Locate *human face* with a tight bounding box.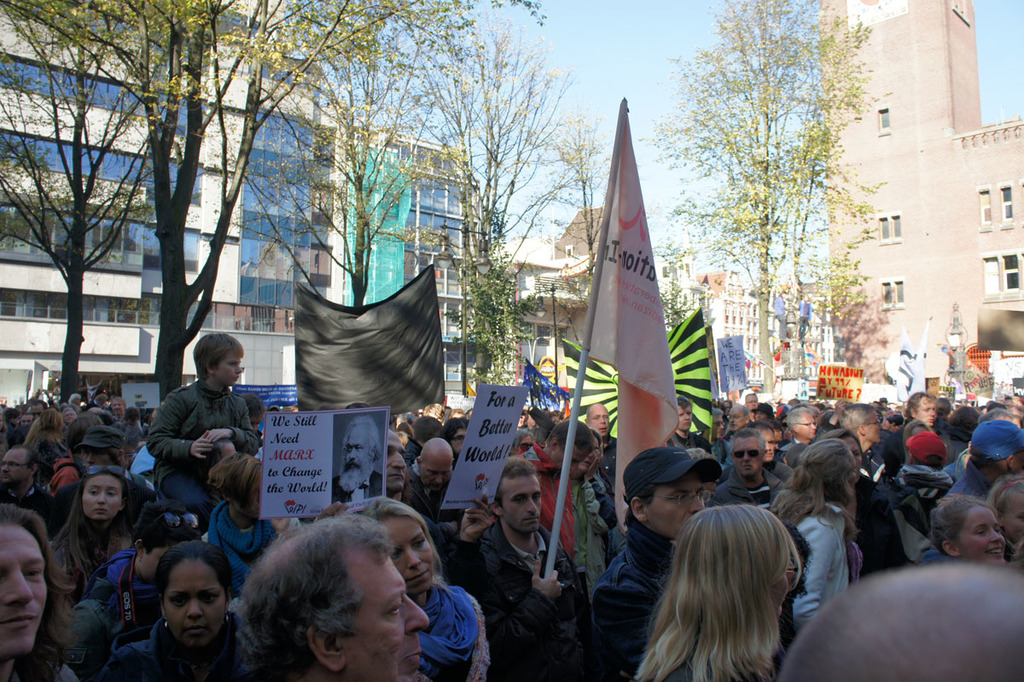
select_region(10, 410, 22, 426).
